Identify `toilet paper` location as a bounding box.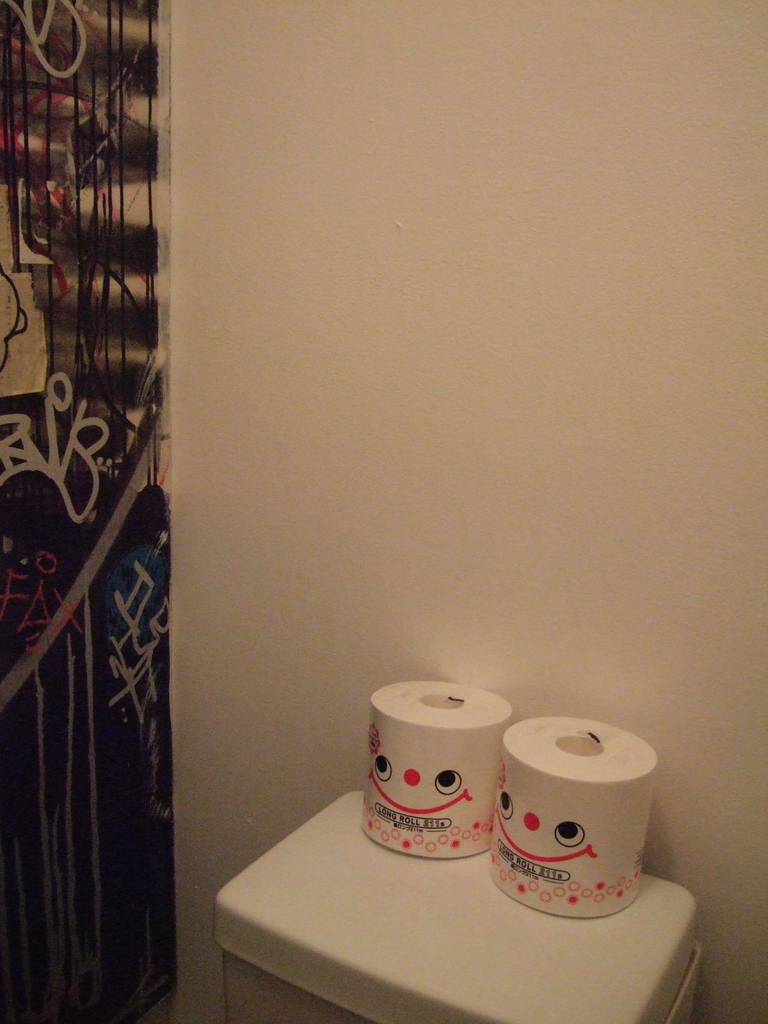
pyautogui.locateOnScreen(484, 714, 656, 924).
